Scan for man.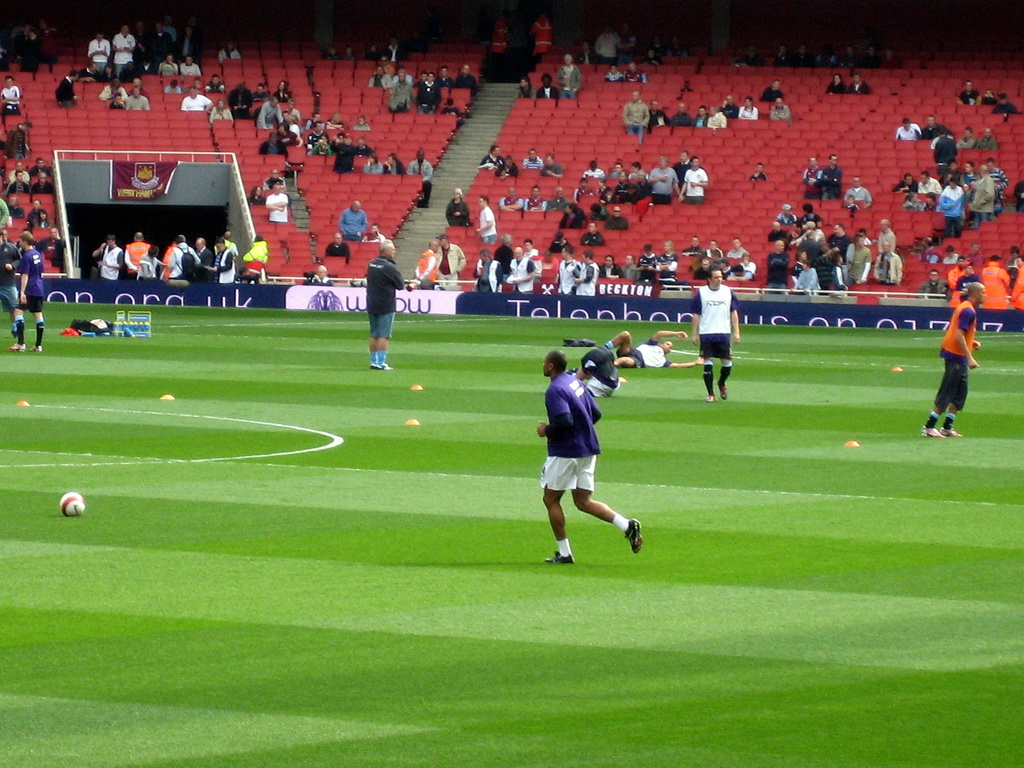
Scan result: bbox(221, 227, 239, 257).
